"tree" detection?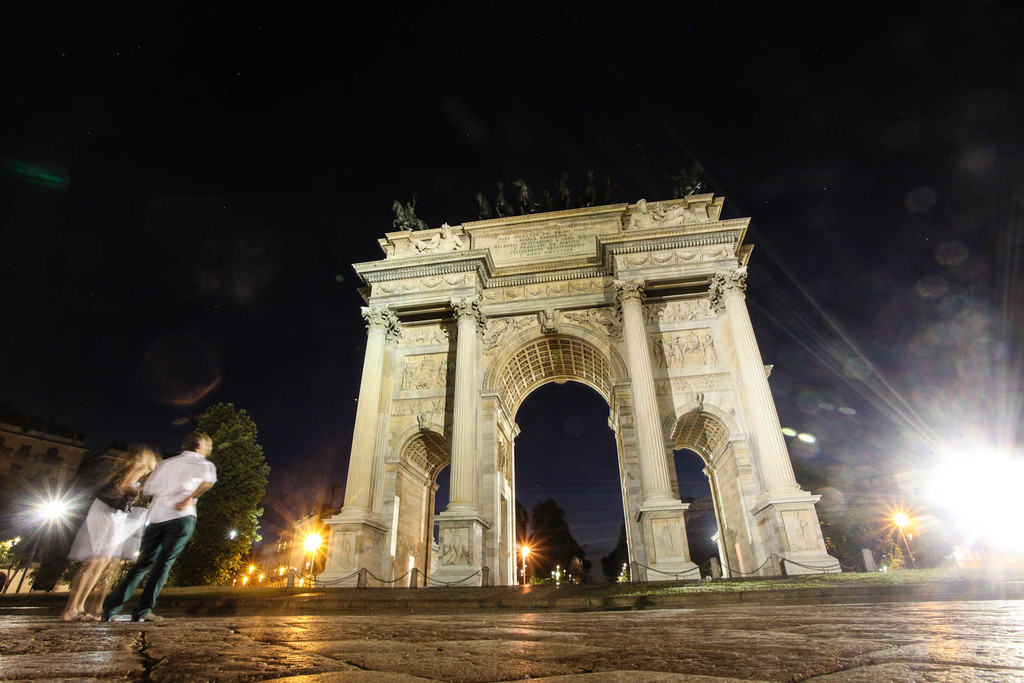
[540,501,586,584]
